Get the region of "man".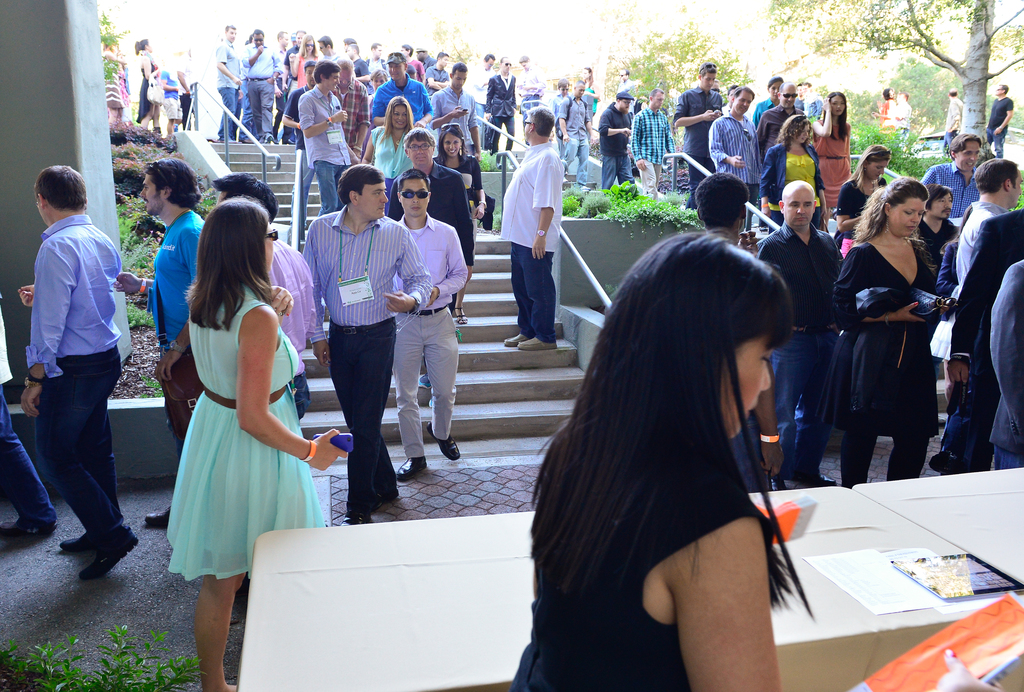
Rect(495, 109, 566, 355).
